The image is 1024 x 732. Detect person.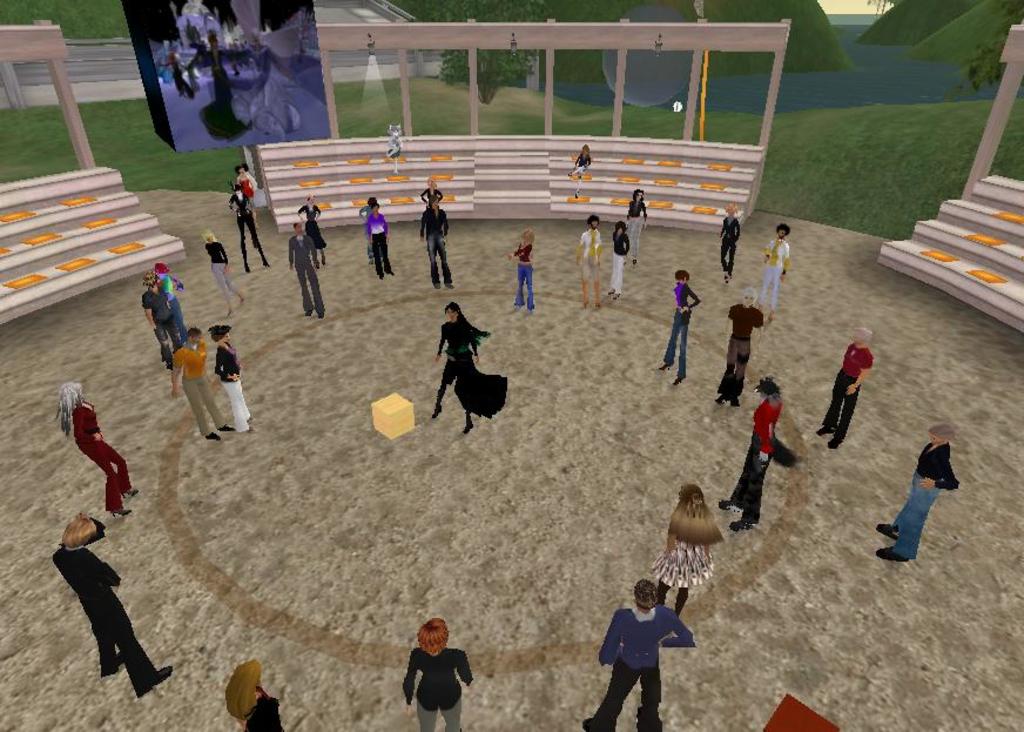
Detection: pyautogui.locateOnScreen(202, 227, 244, 321).
